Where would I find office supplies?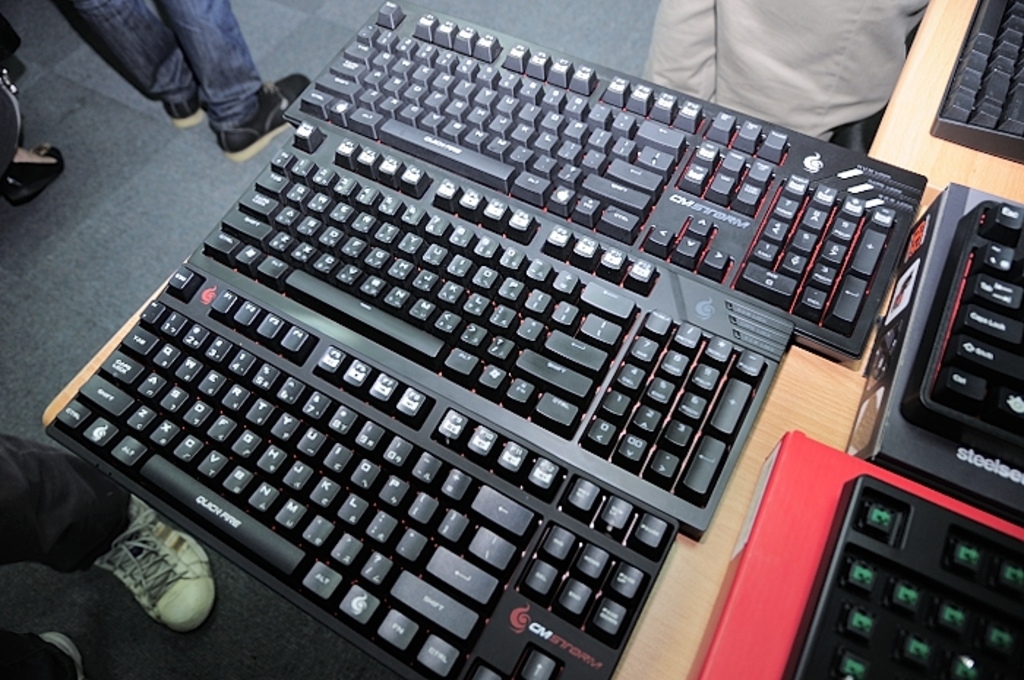
At locate(189, 114, 794, 541).
